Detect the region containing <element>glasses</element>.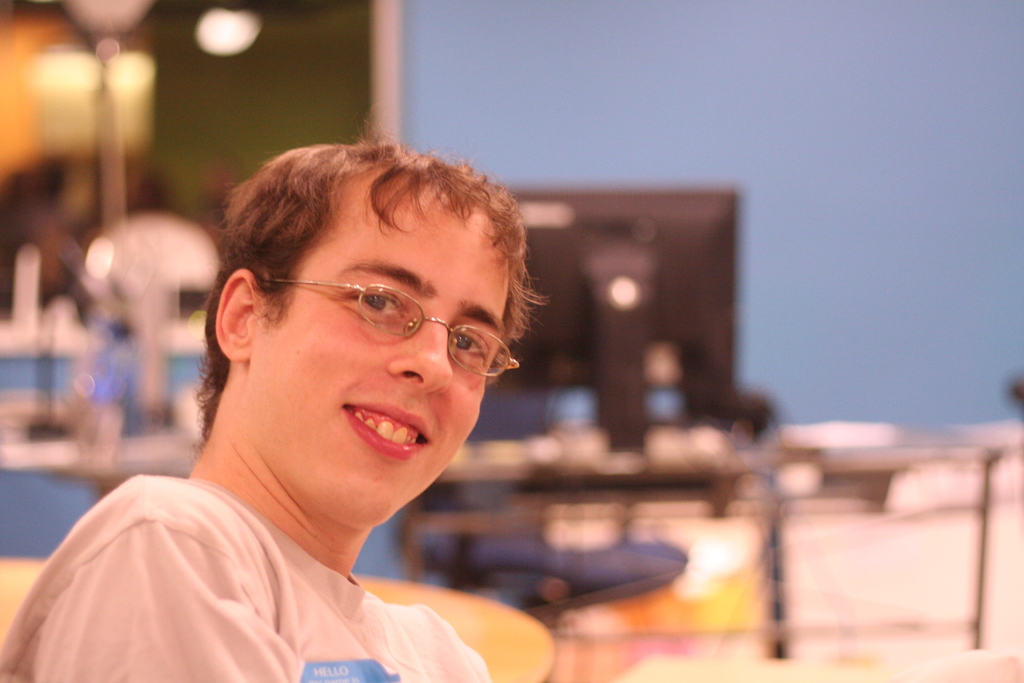
[259,271,497,356].
